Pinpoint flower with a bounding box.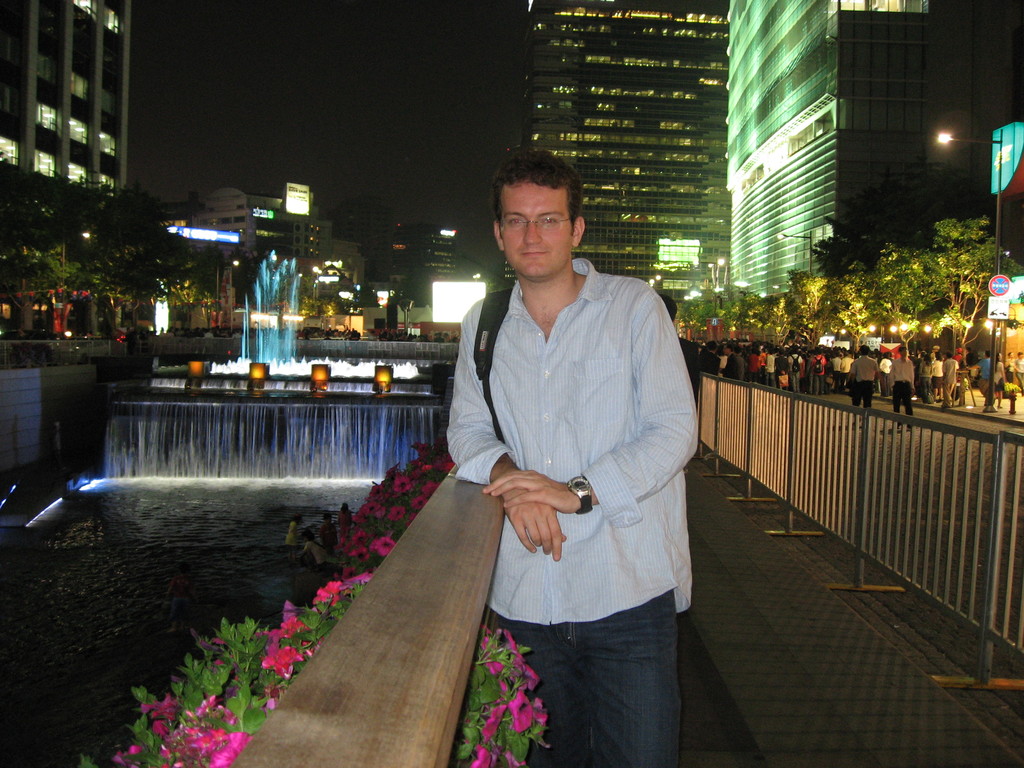
[263,637,305,676].
